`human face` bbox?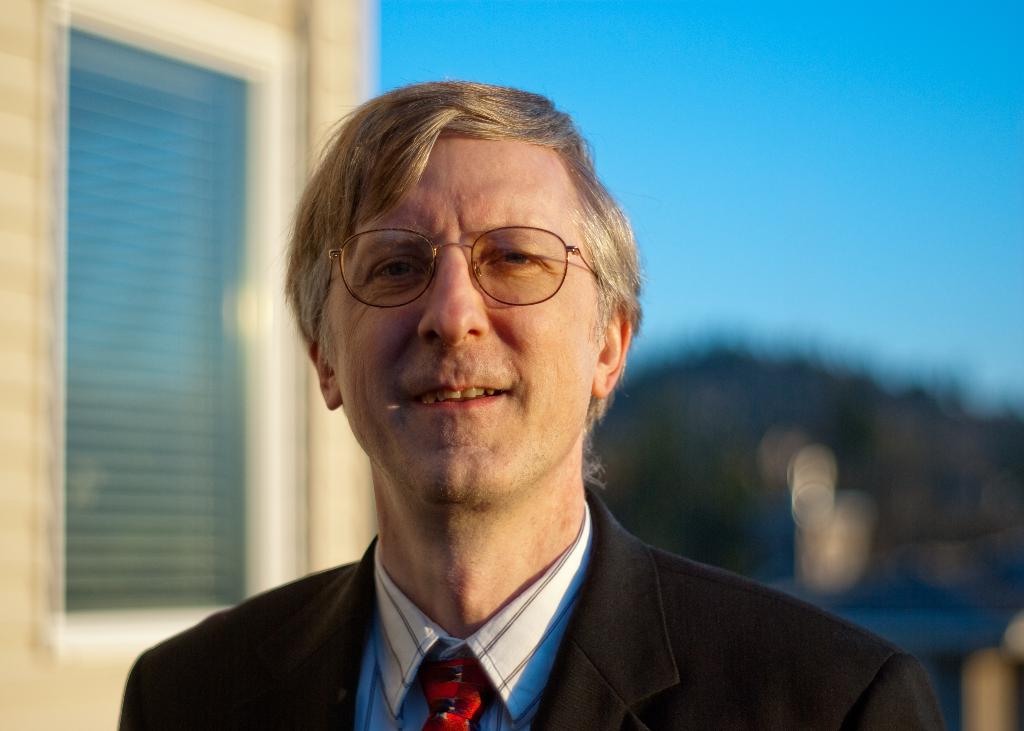
<box>342,125,591,506</box>
